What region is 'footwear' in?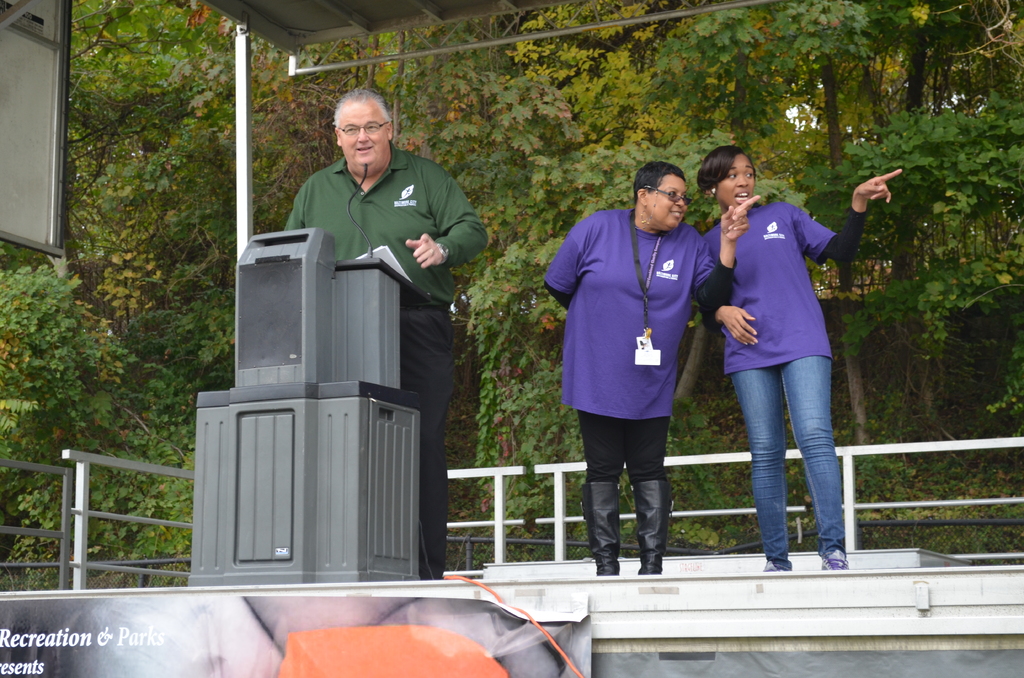
region(760, 553, 797, 576).
